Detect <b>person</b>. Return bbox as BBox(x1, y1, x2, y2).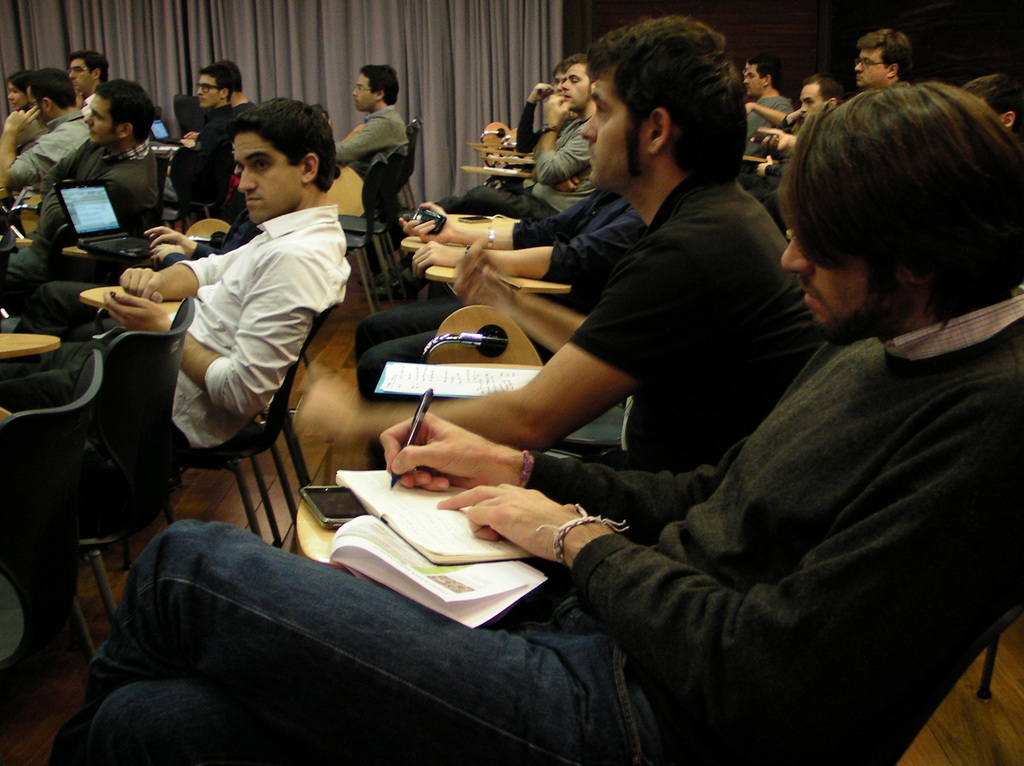
BBox(4, 103, 331, 453).
